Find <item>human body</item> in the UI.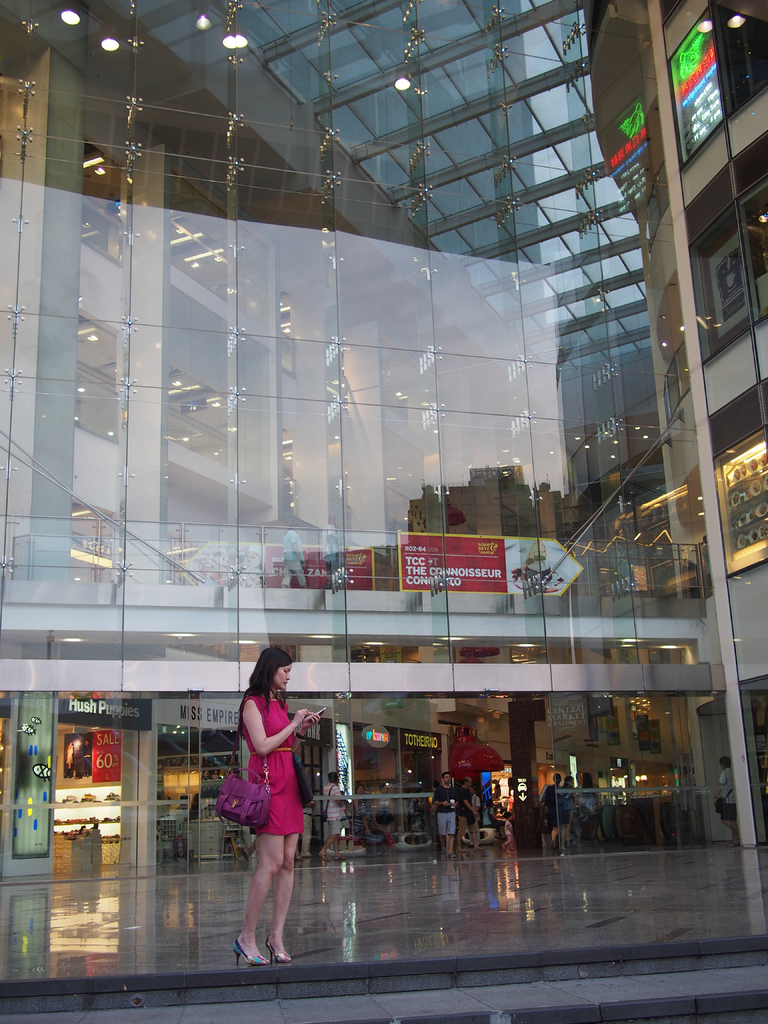
UI element at 221, 667, 323, 974.
